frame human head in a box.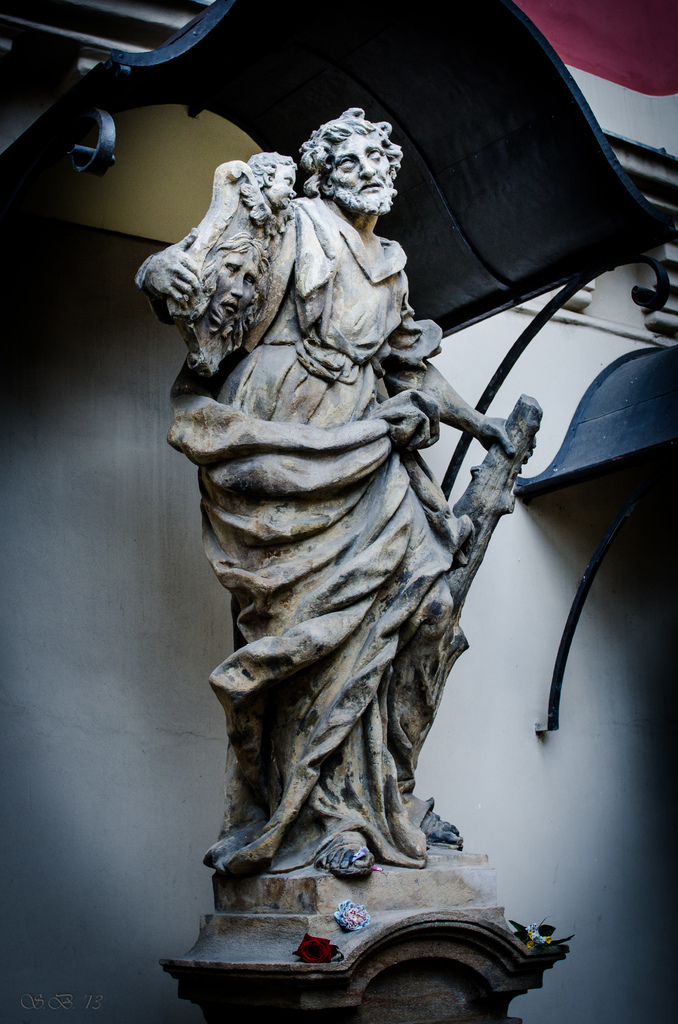
x1=293, y1=99, x2=406, y2=214.
